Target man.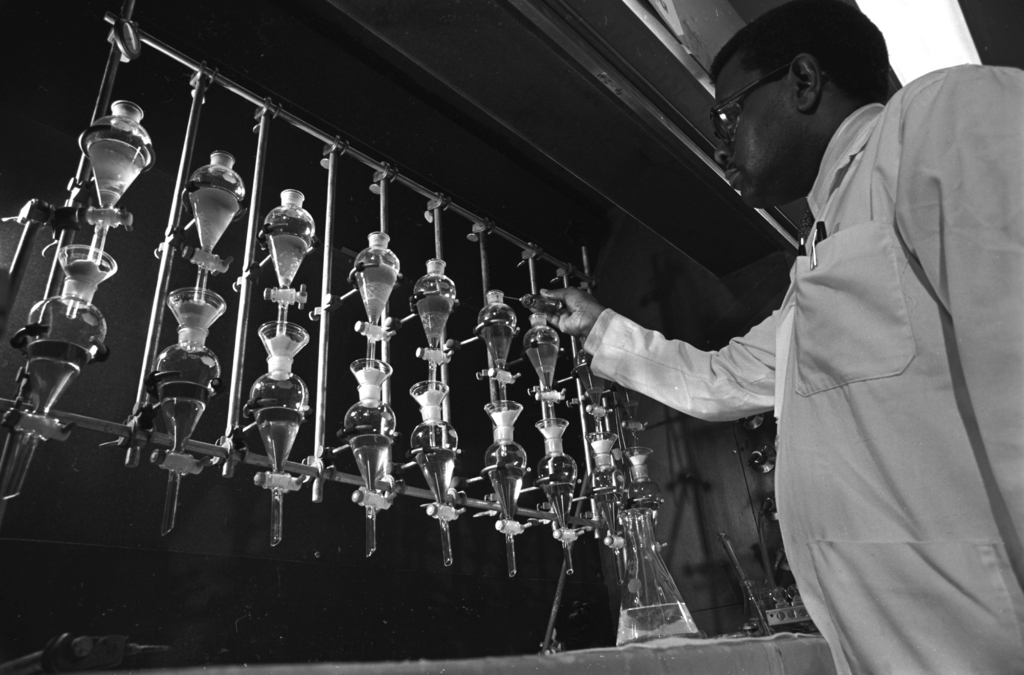
Target region: l=549, t=6, r=1023, b=663.
